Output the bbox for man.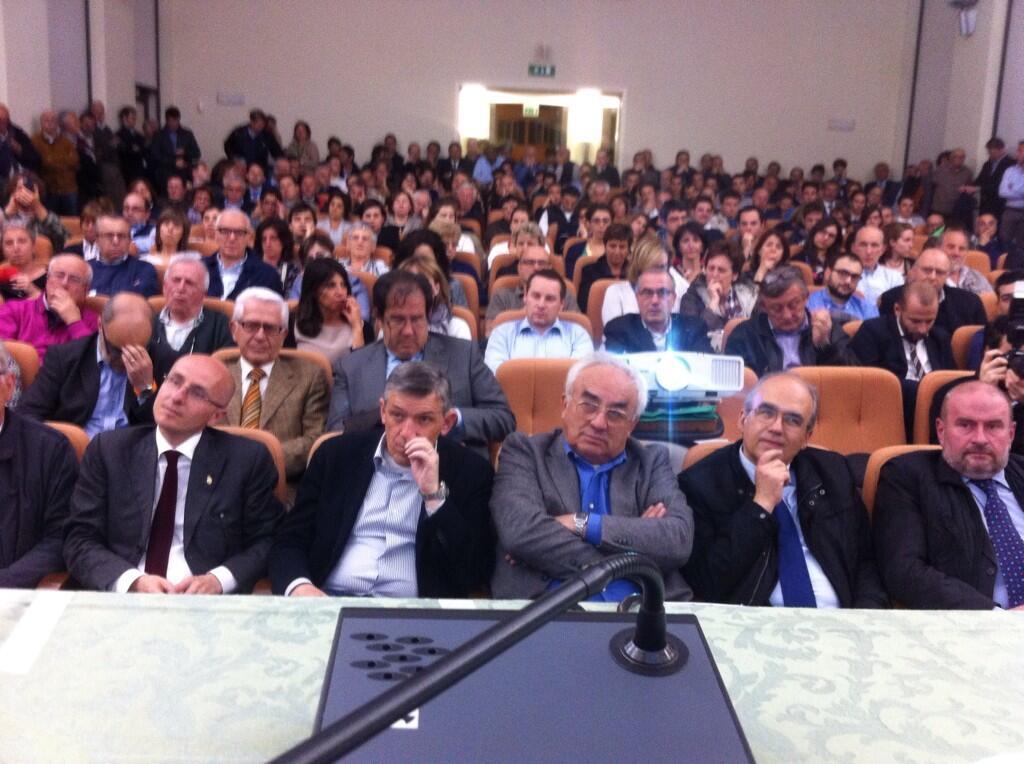
(x1=650, y1=199, x2=694, y2=272).
